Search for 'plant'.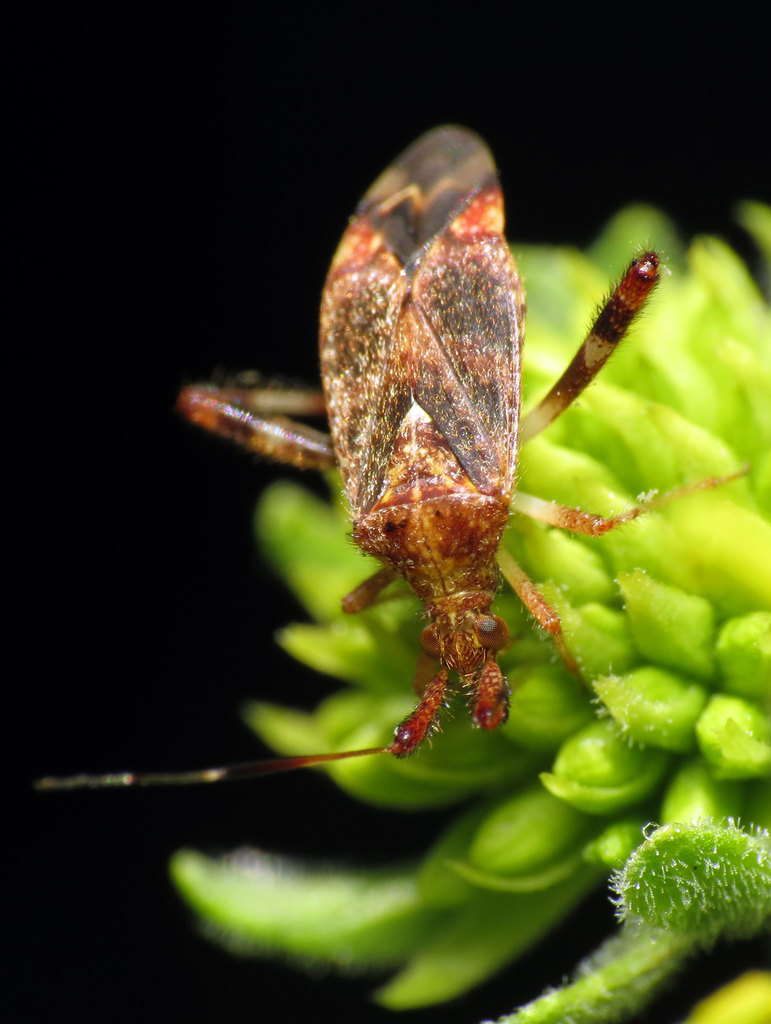
Found at (173, 193, 770, 1023).
